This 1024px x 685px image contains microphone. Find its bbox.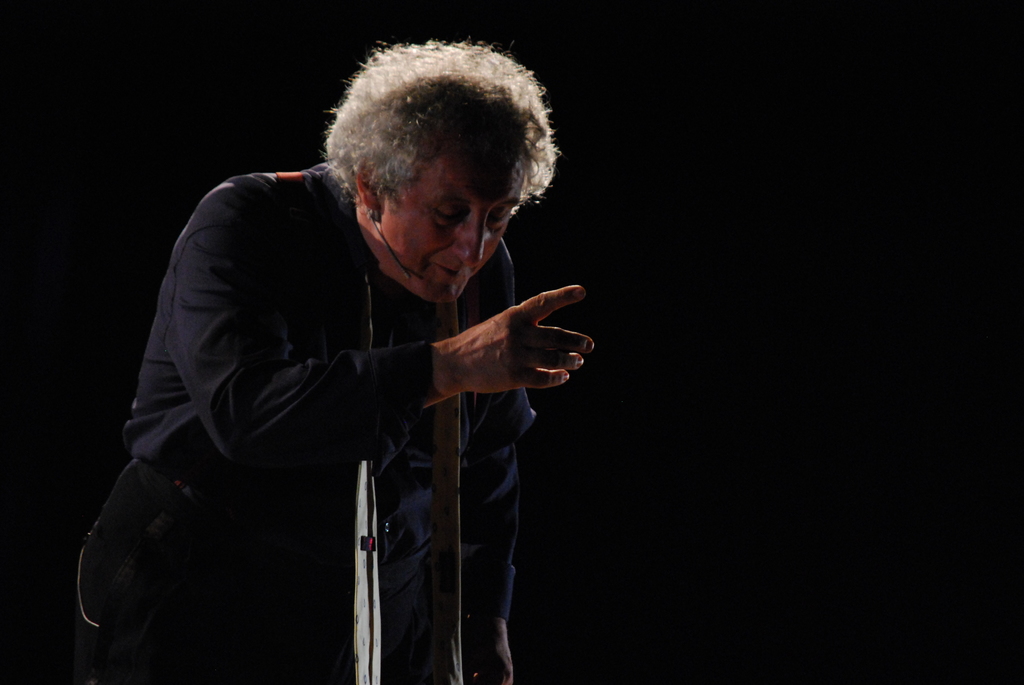
bbox(363, 221, 418, 280).
